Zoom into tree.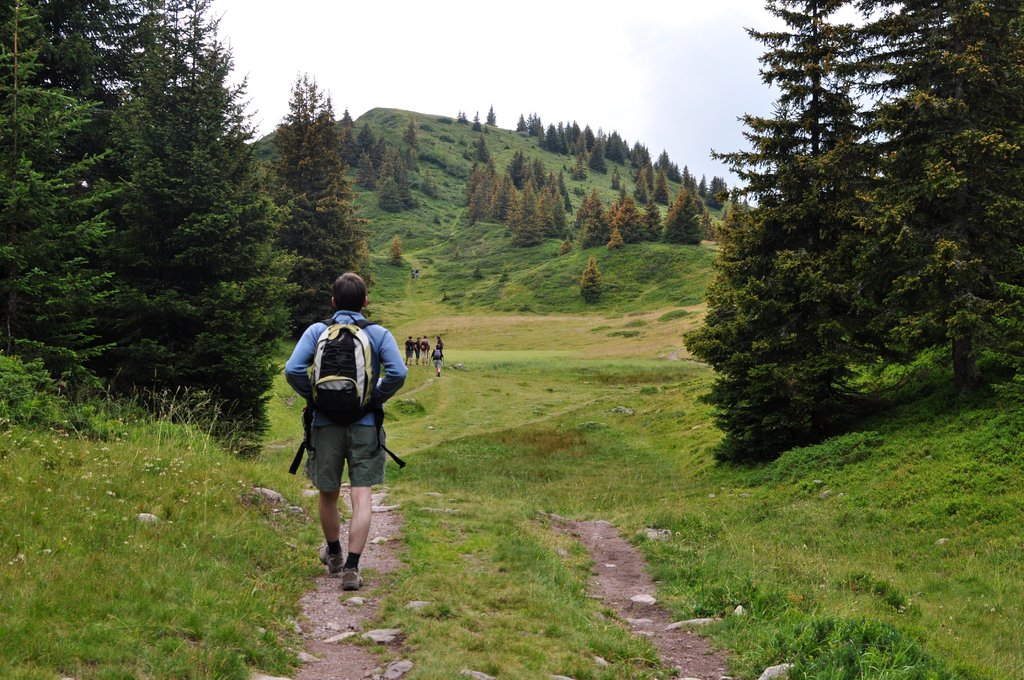
Zoom target: bbox=(0, 0, 296, 465).
